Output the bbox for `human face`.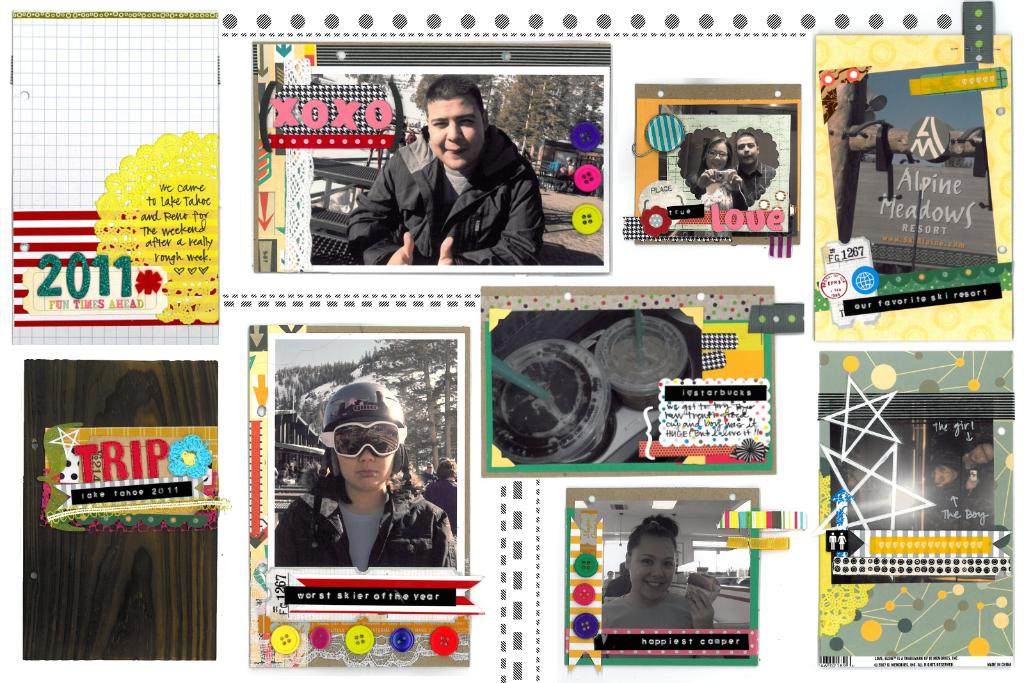
bbox=(735, 133, 754, 166).
